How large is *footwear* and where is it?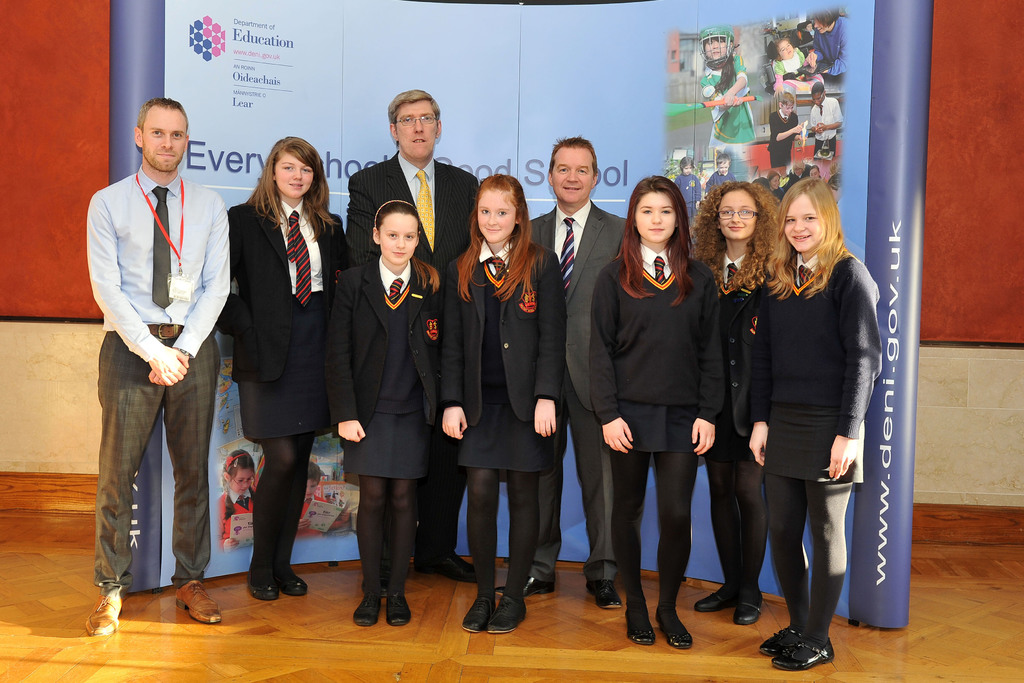
Bounding box: [left=770, top=642, right=834, bottom=671].
